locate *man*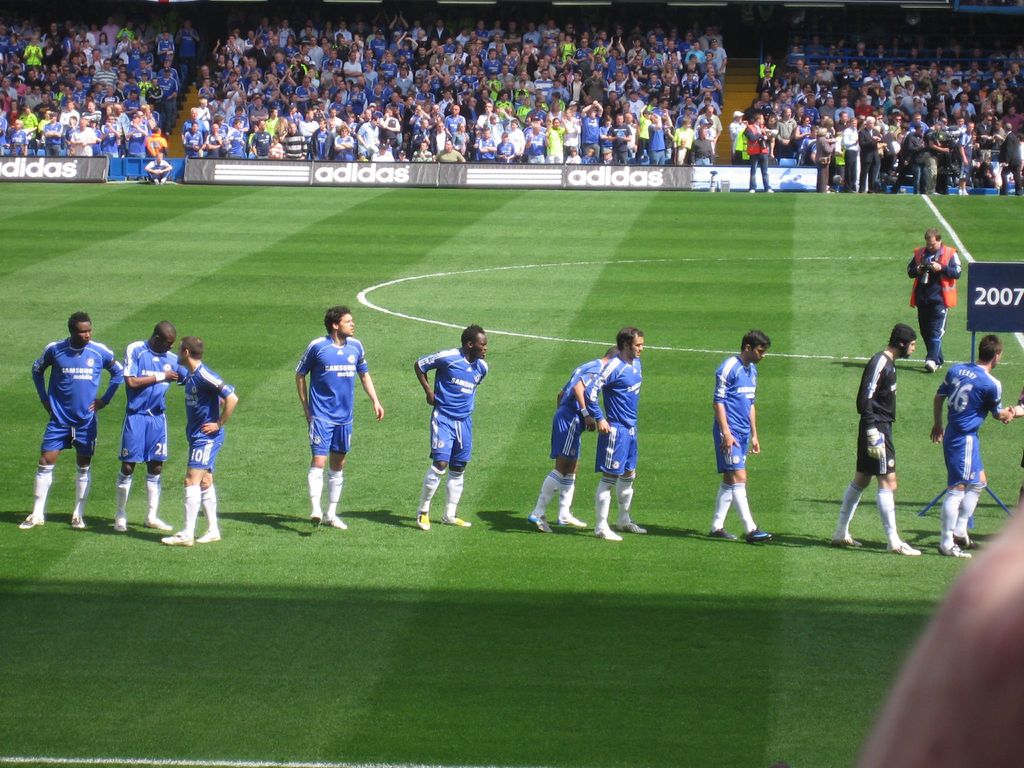
box=[738, 114, 771, 200]
